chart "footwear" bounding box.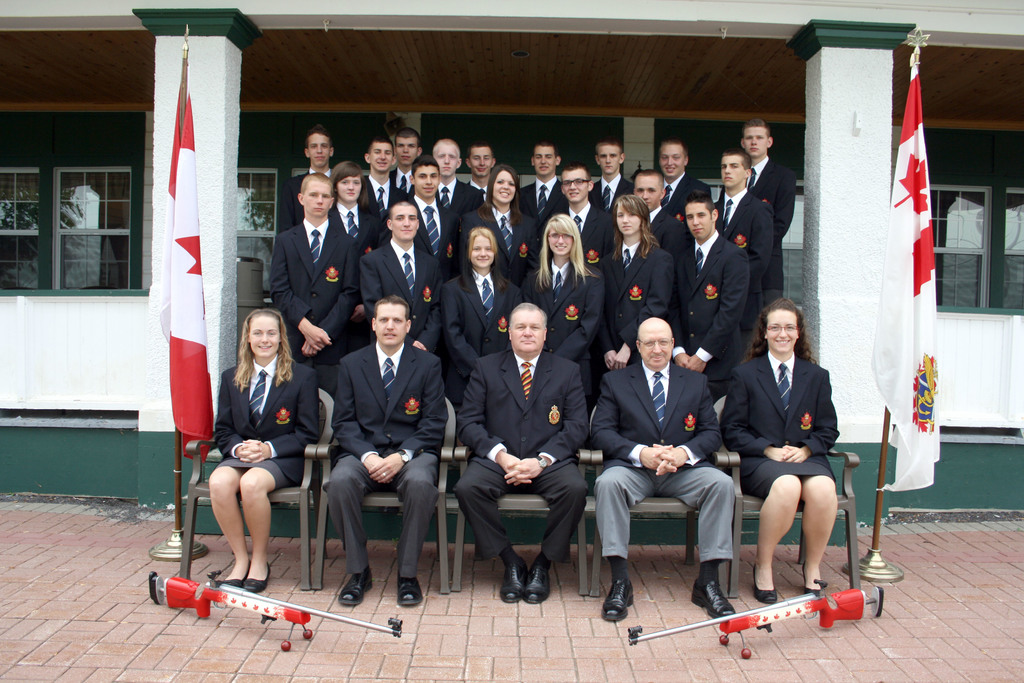
Charted: (left=396, top=568, right=424, bottom=604).
